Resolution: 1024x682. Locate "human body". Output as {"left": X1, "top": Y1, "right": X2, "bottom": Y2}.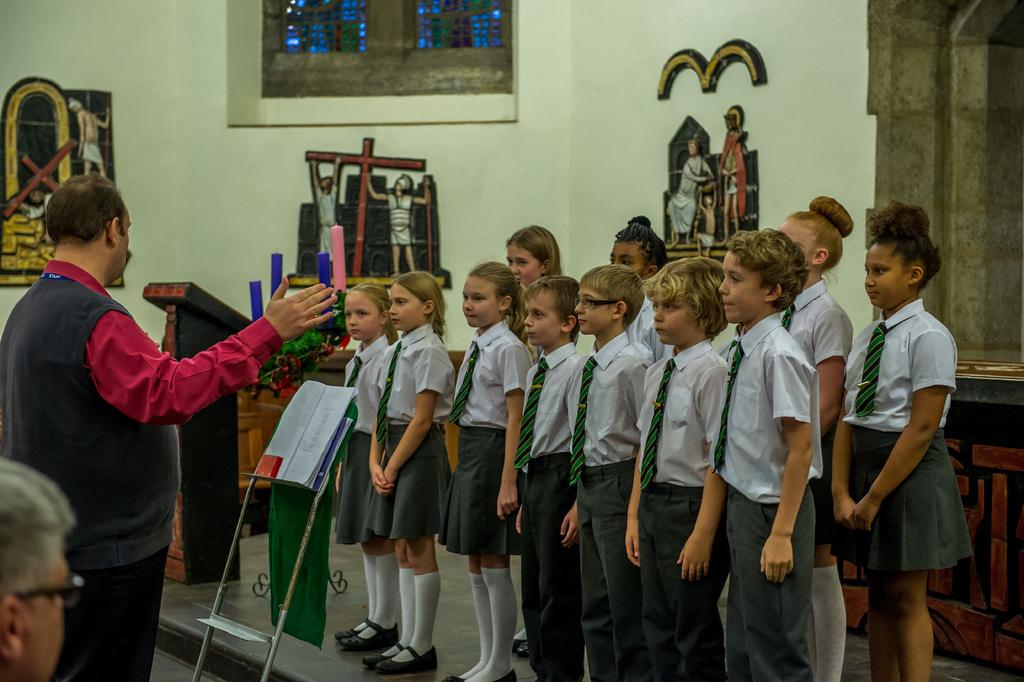
{"left": 375, "top": 279, "right": 444, "bottom": 661}.
